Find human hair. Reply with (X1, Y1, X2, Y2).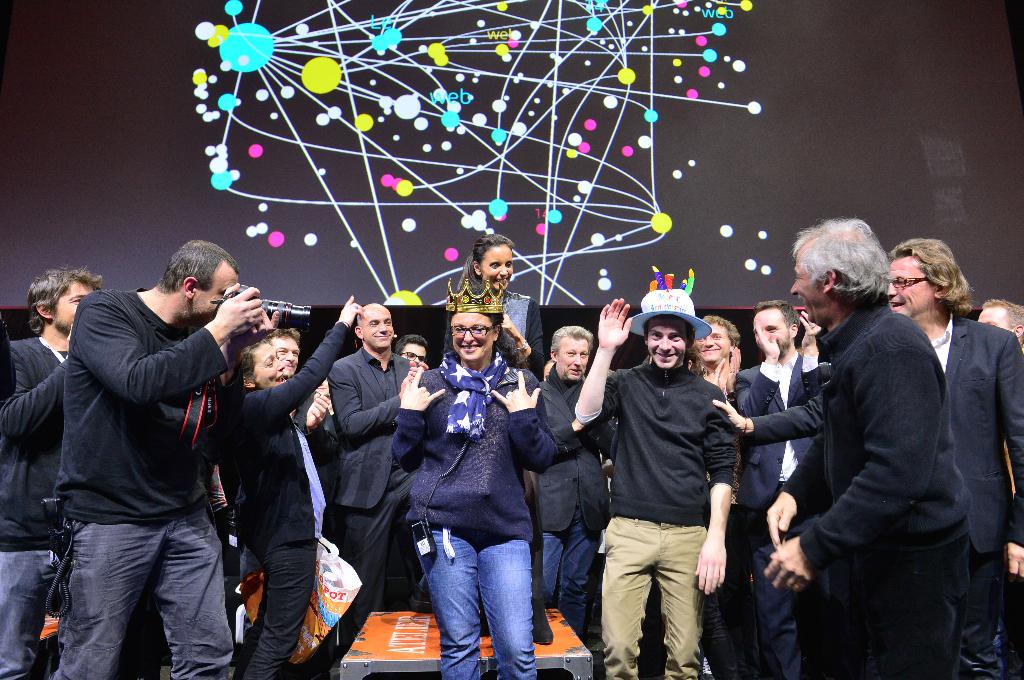
(888, 233, 973, 315).
